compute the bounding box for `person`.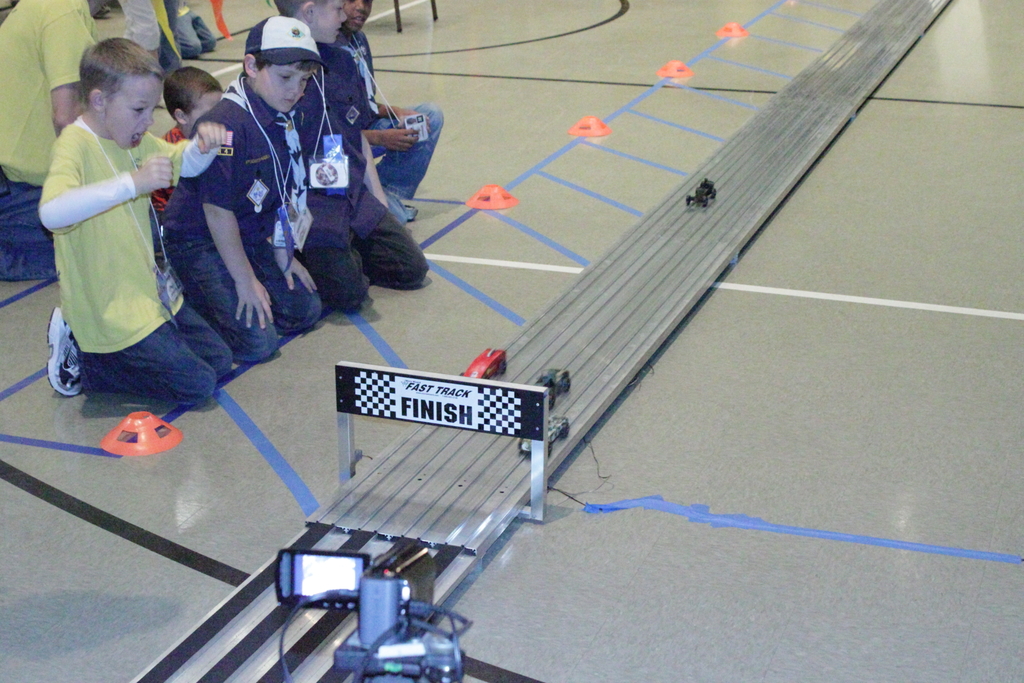
(left=161, top=65, right=225, bottom=208).
